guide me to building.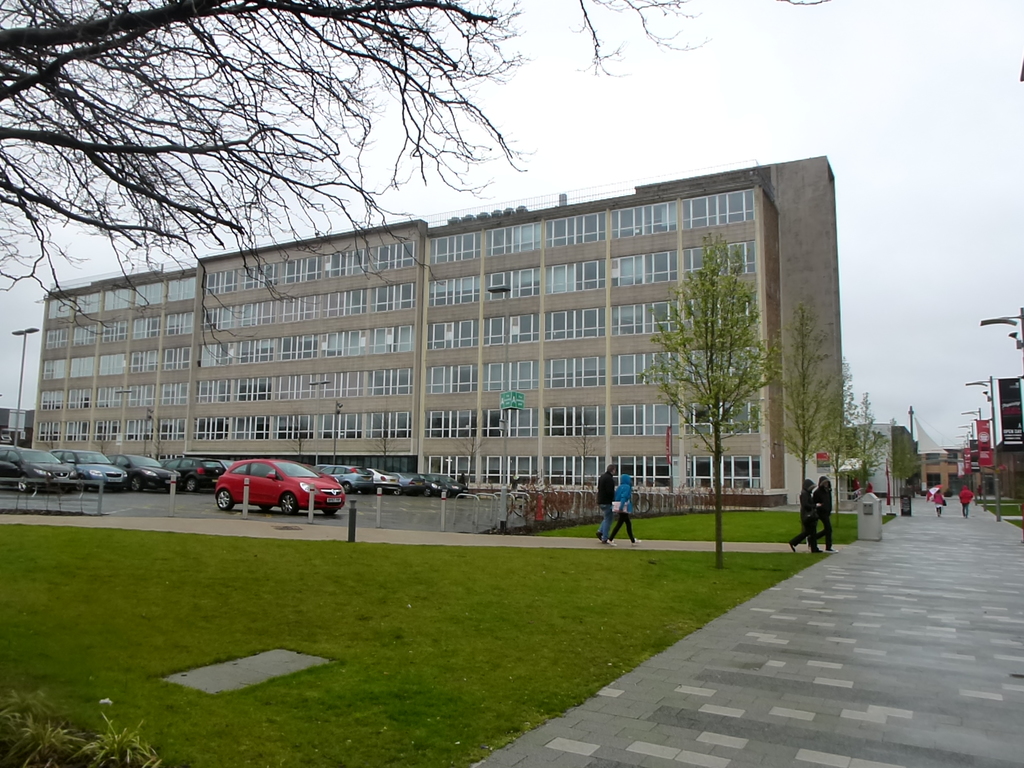
Guidance: x1=959, y1=379, x2=1023, y2=506.
